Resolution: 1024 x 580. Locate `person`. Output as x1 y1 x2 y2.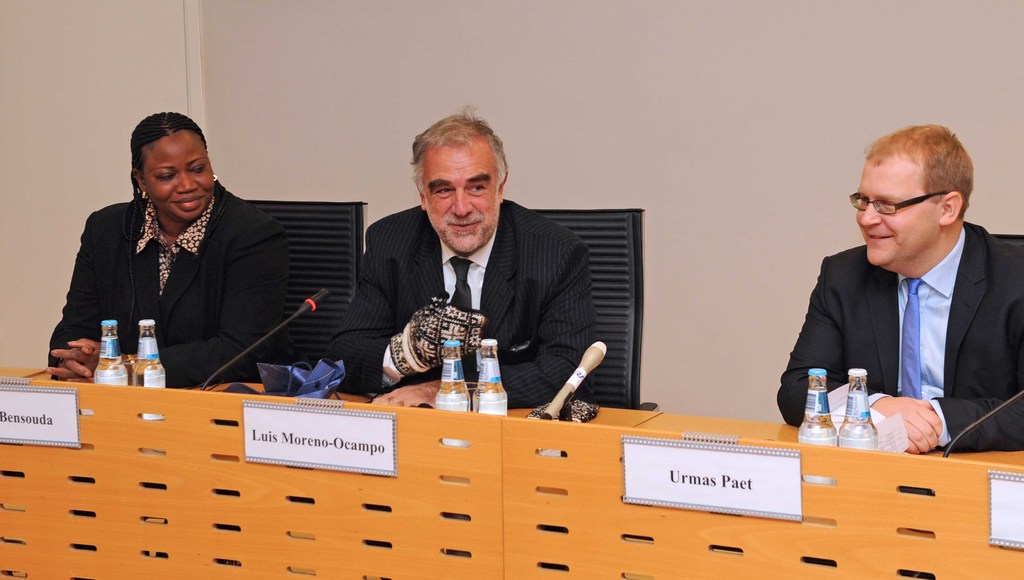
323 102 593 414.
